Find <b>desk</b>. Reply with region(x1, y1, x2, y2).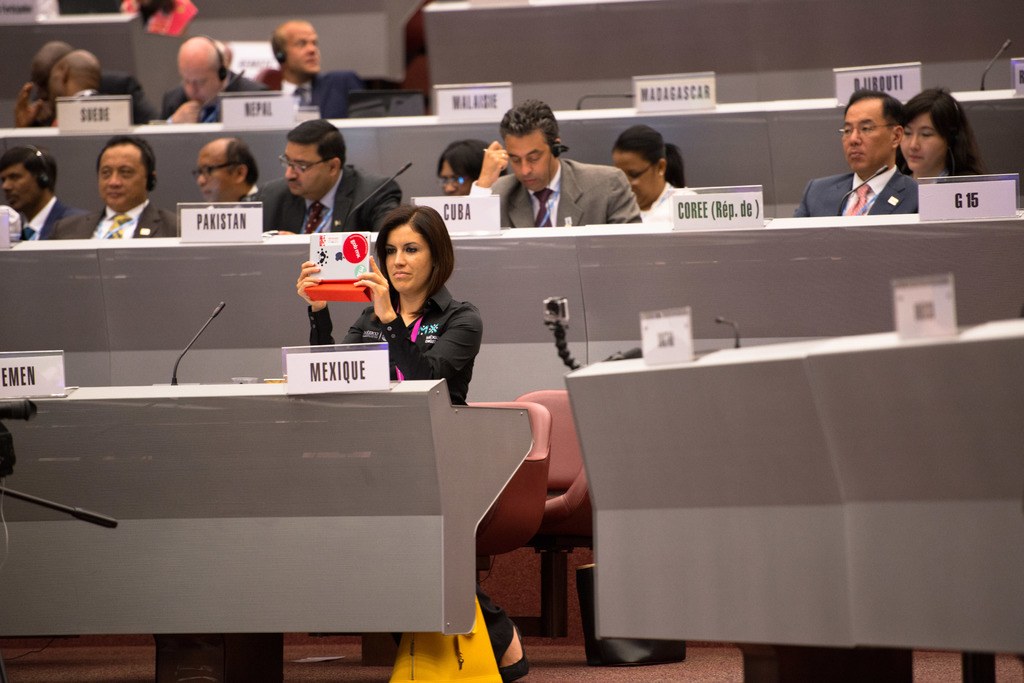
region(0, 211, 1023, 401).
